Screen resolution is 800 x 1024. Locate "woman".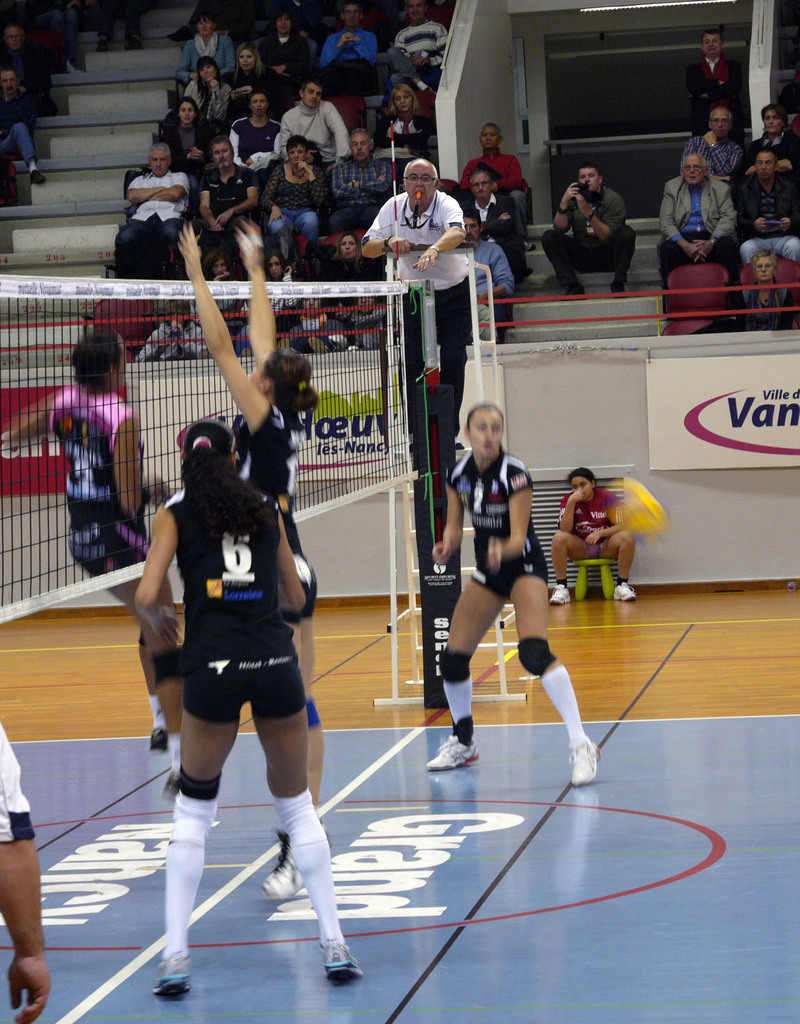
(180, 6, 231, 83).
